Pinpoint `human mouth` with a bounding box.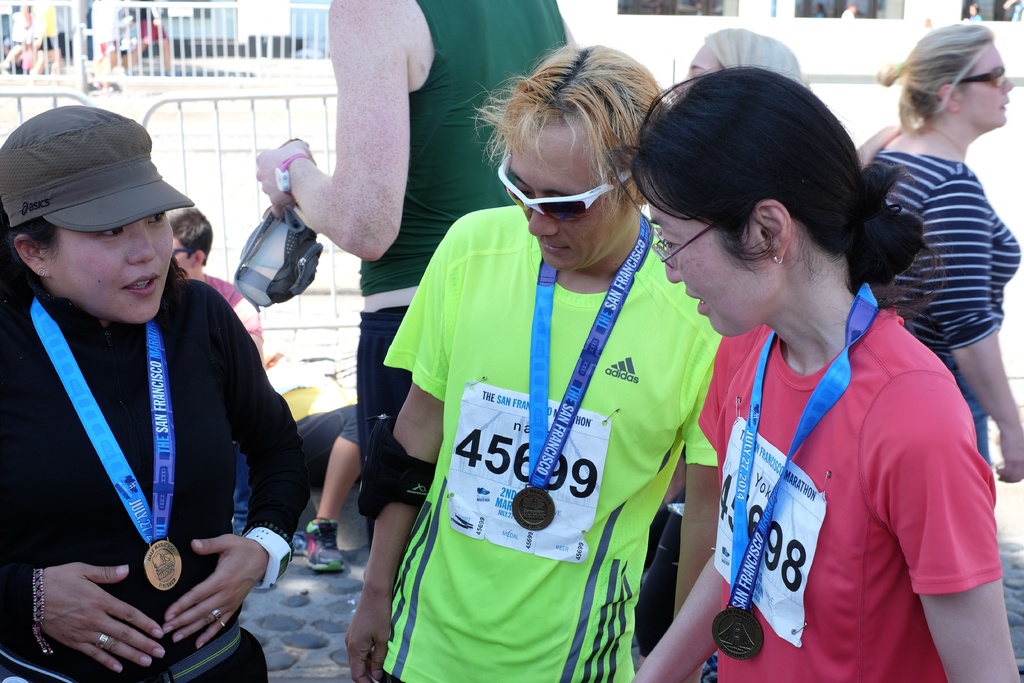
detection(118, 272, 159, 299).
